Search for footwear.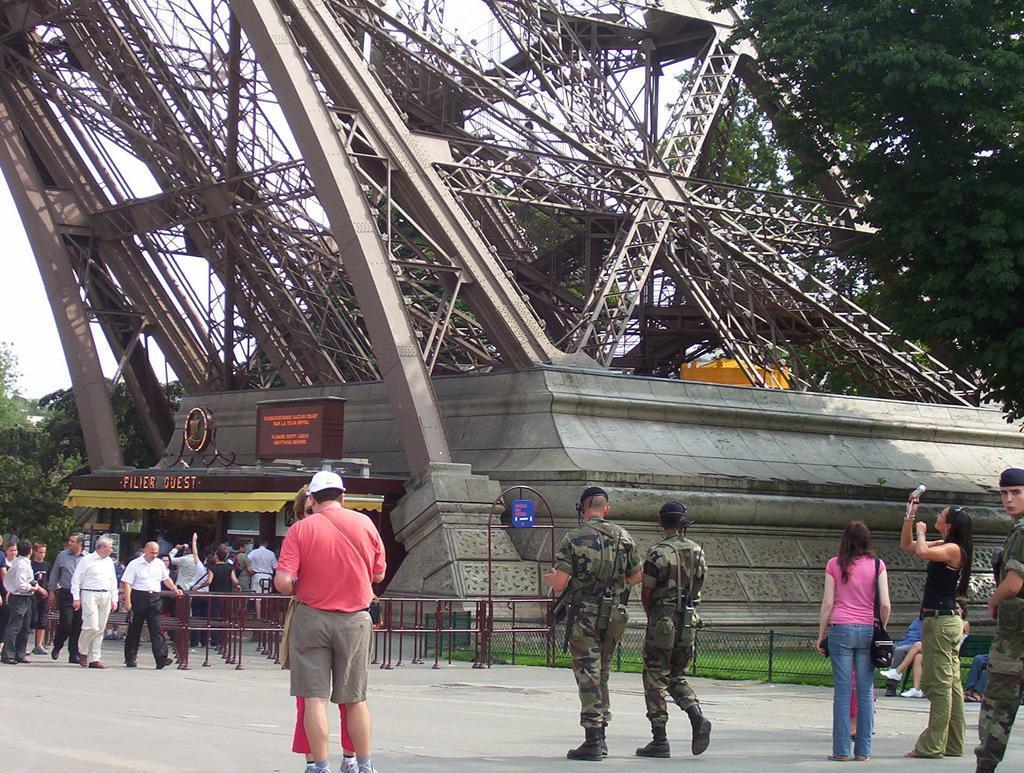
Found at 74/653/87/669.
